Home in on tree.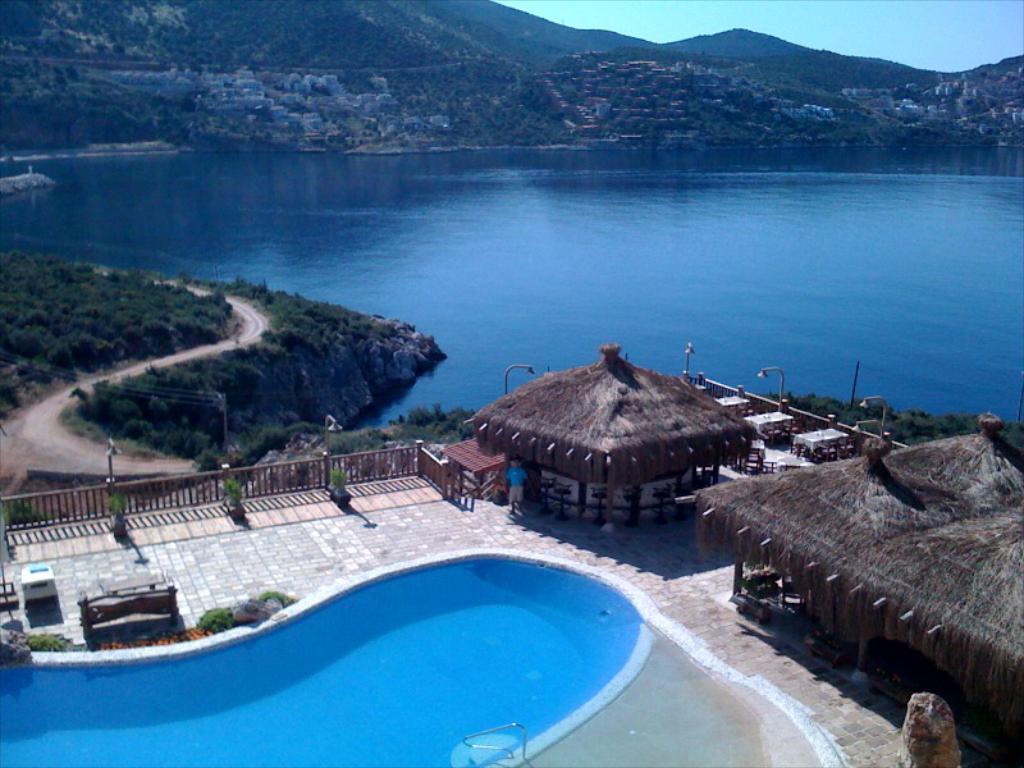
Homed in at 122:417:157:440.
